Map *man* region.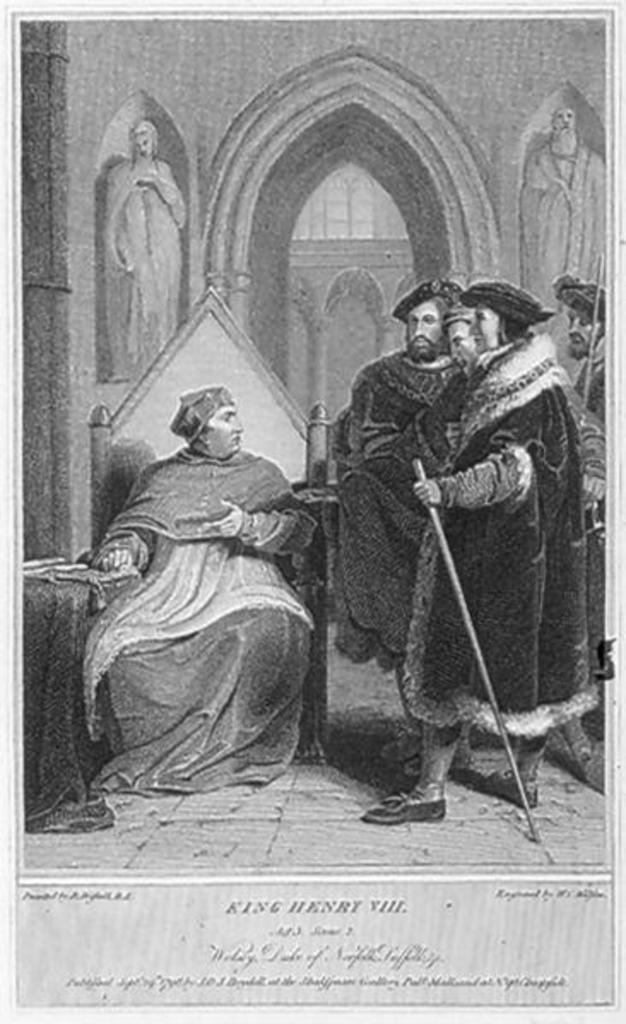
Mapped to <bbox>99, 121, 185, 378</bbox>.
